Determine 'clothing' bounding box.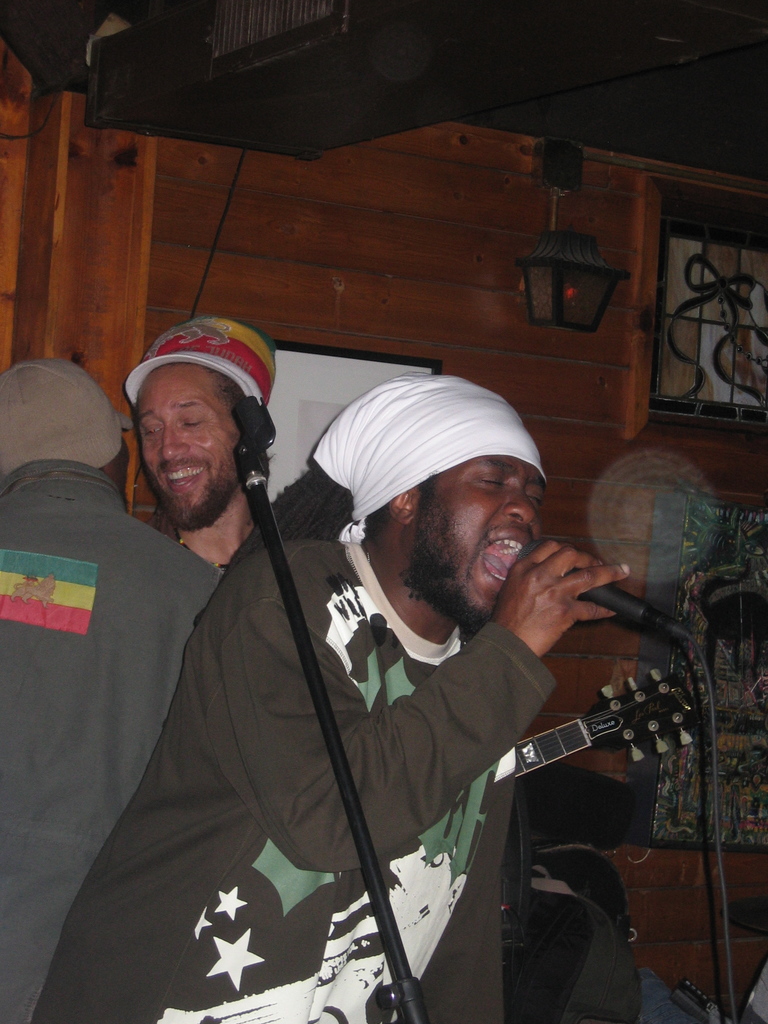
Determined: Rect(28, 538, 557, 1023).
